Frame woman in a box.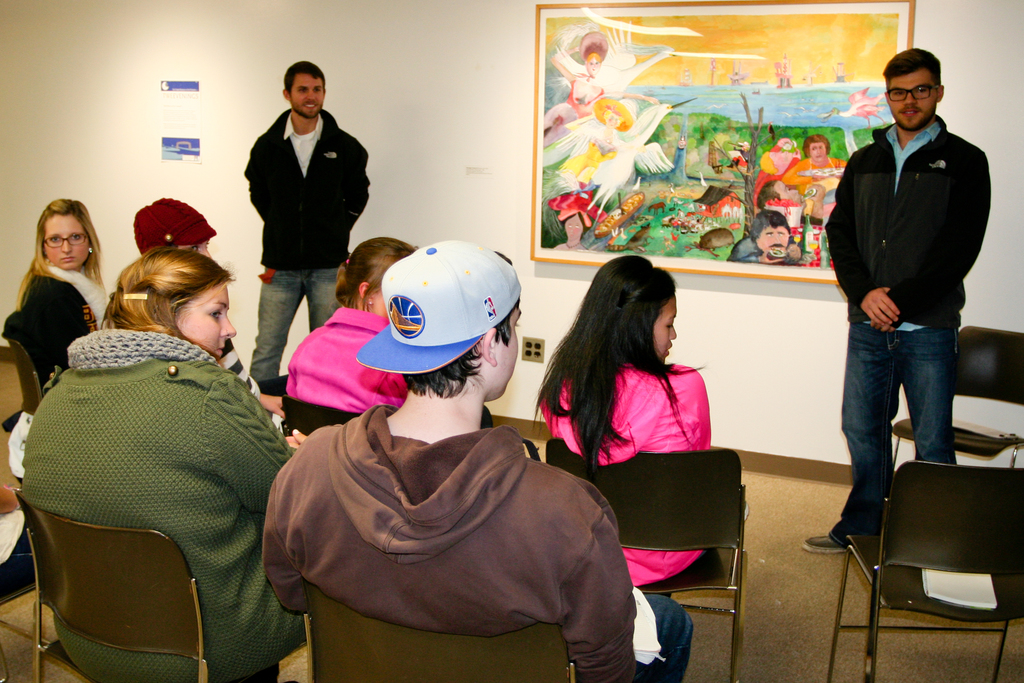
(x1=547, y1=28, x2=659, y2=187).
